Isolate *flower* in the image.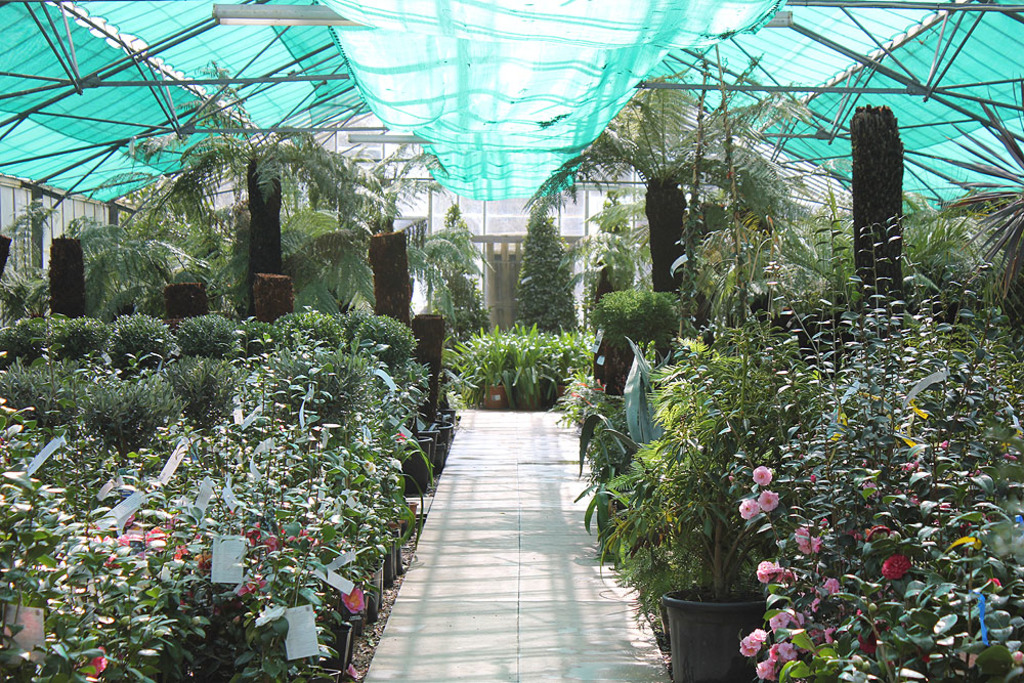
Isolated region: locate(1006, 452, 1018, 462).
